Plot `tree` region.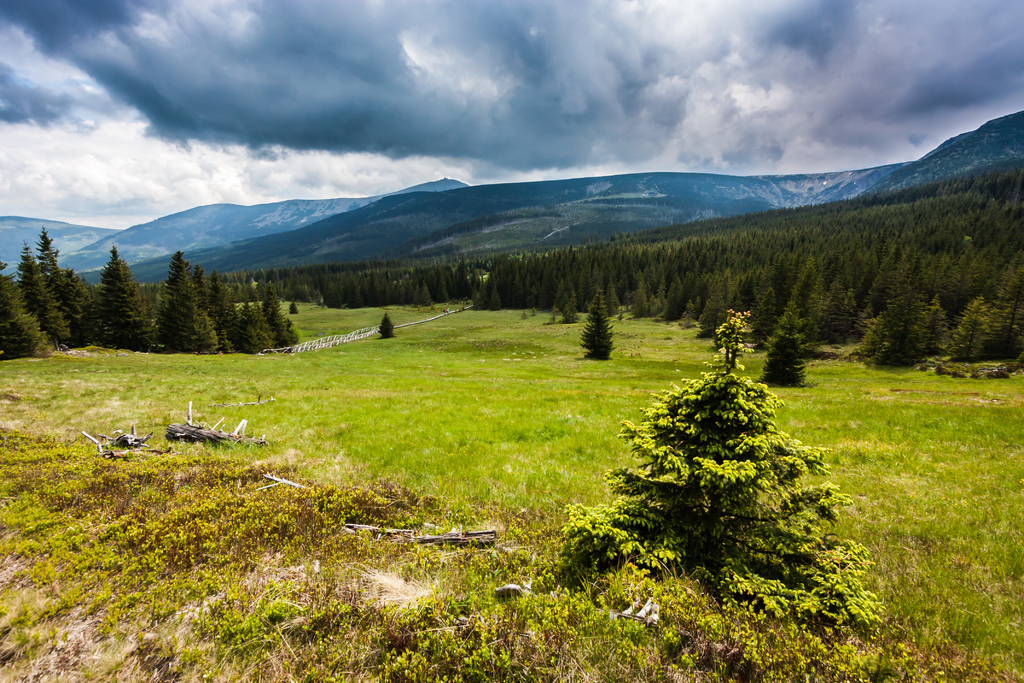
Plotted at crop(228, 299, 278, 353).
